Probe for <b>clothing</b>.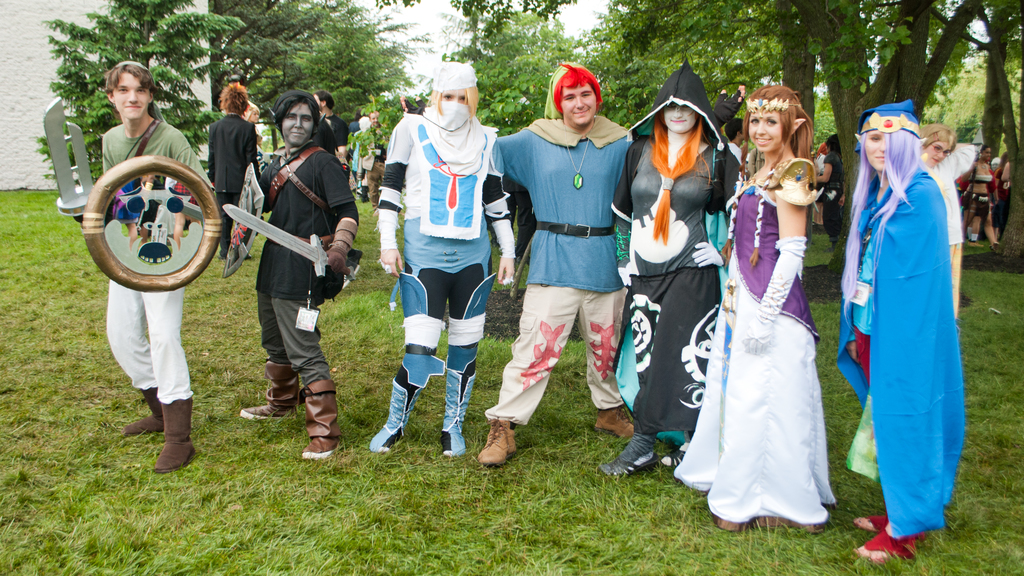
Probe result: x1=484, y1=67, x2=650, y2=412.
